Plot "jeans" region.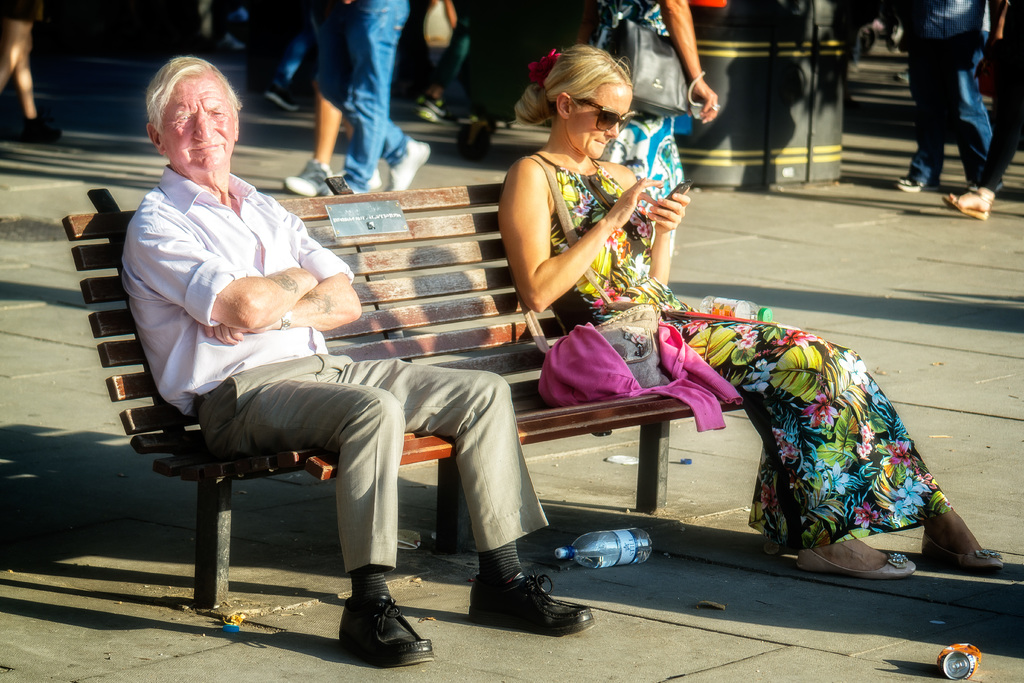
Plotted at 299,0,338,105.
